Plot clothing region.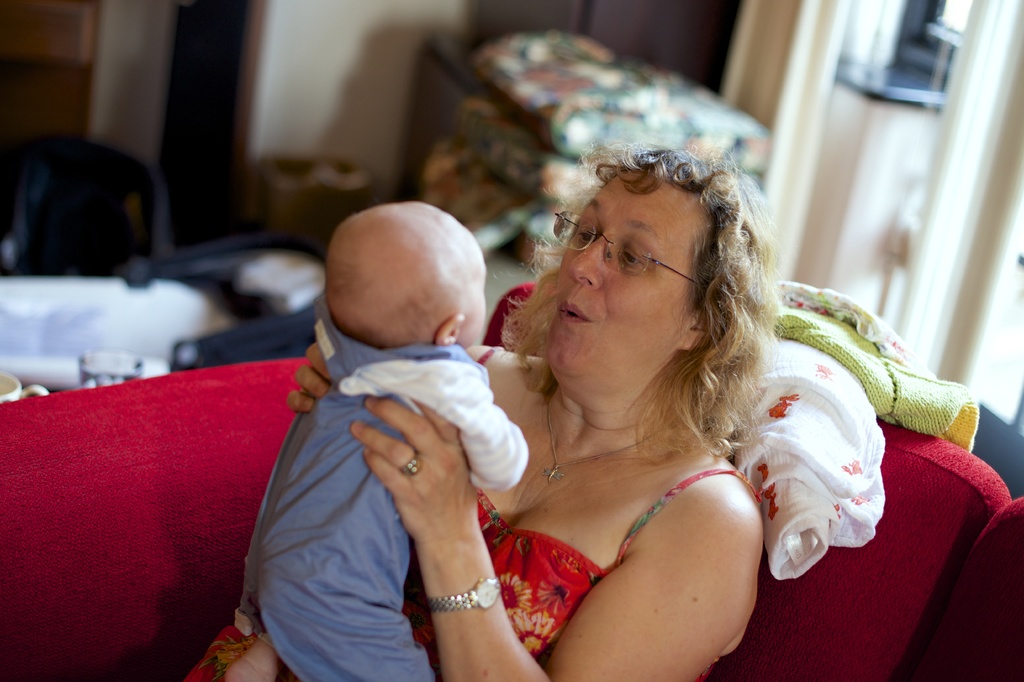
Plotted at bbox=(184, 343, 753, 681).
